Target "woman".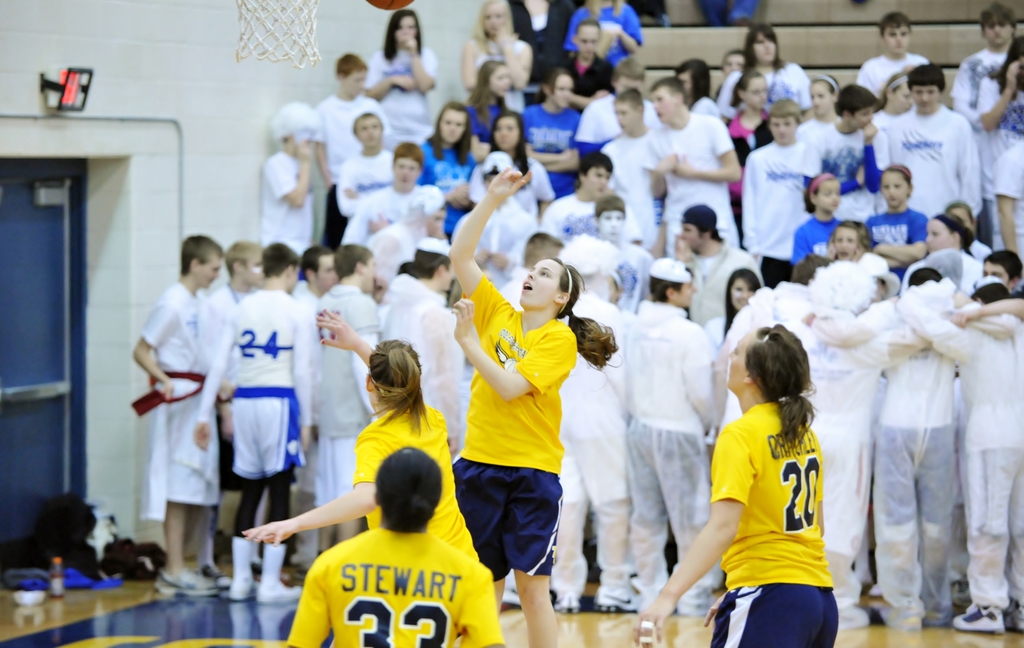
Target region: [444, 163, 616, 647].
